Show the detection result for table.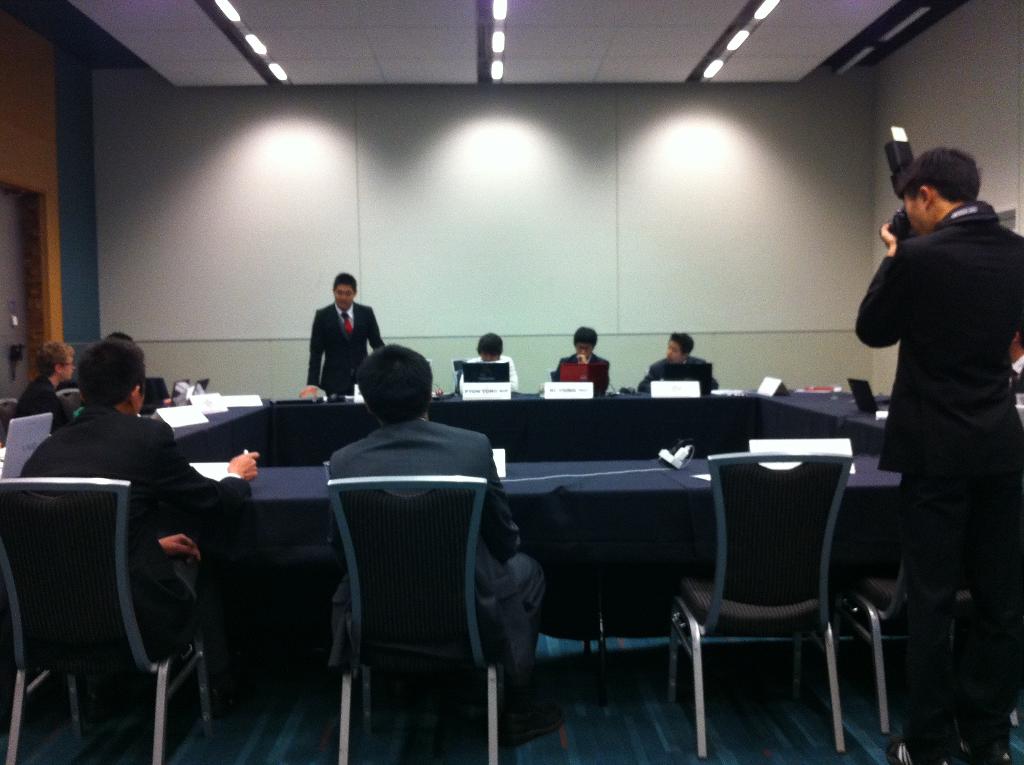
[173,398,905,553].
